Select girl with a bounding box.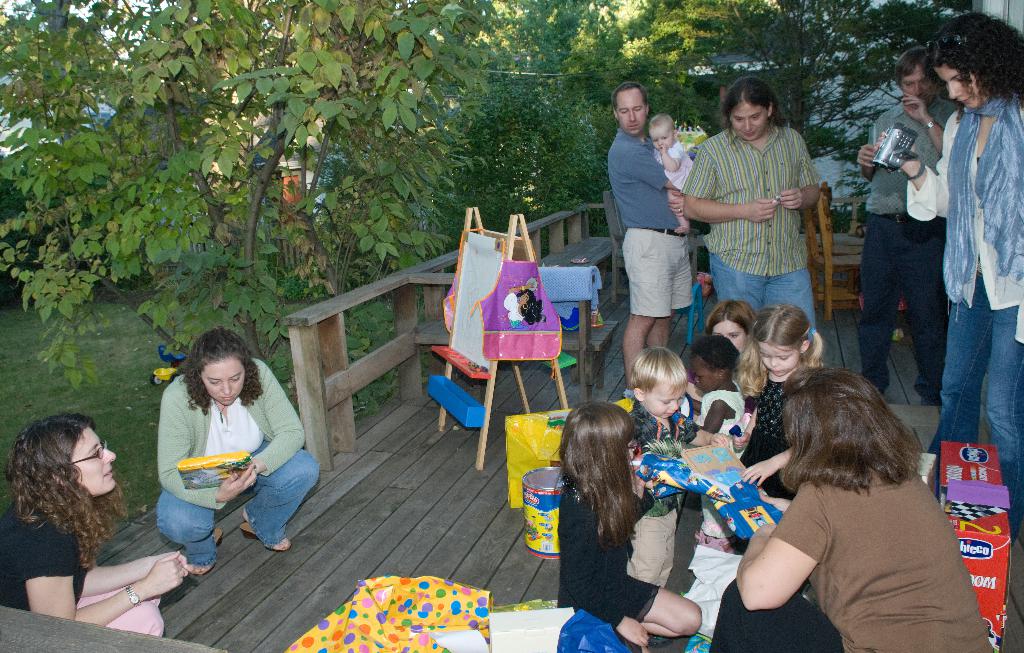
704, 296, 759, 355.
